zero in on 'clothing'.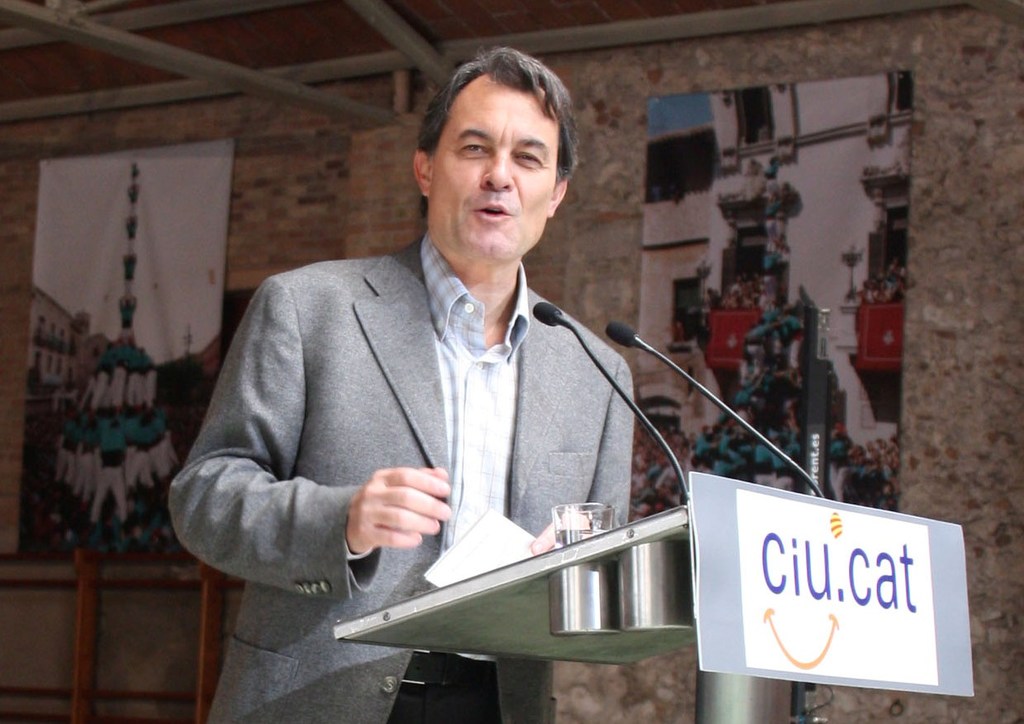
Zeroed in: box(196, 197, 661, 632).
